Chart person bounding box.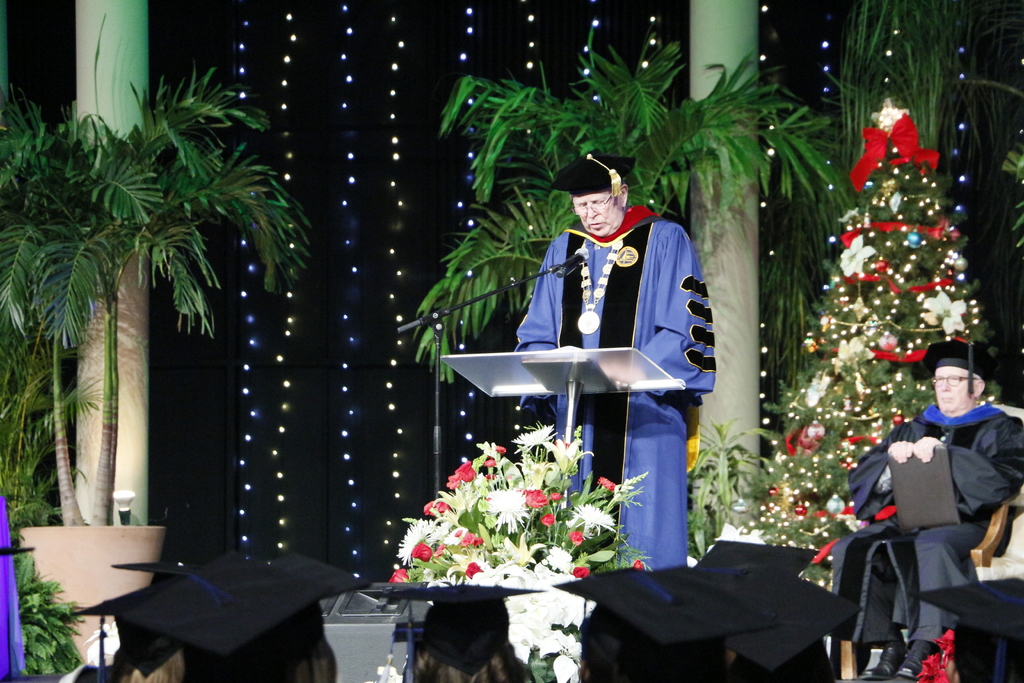
Charted: [x1=828, y1=340, x2=1023, y2=682].
